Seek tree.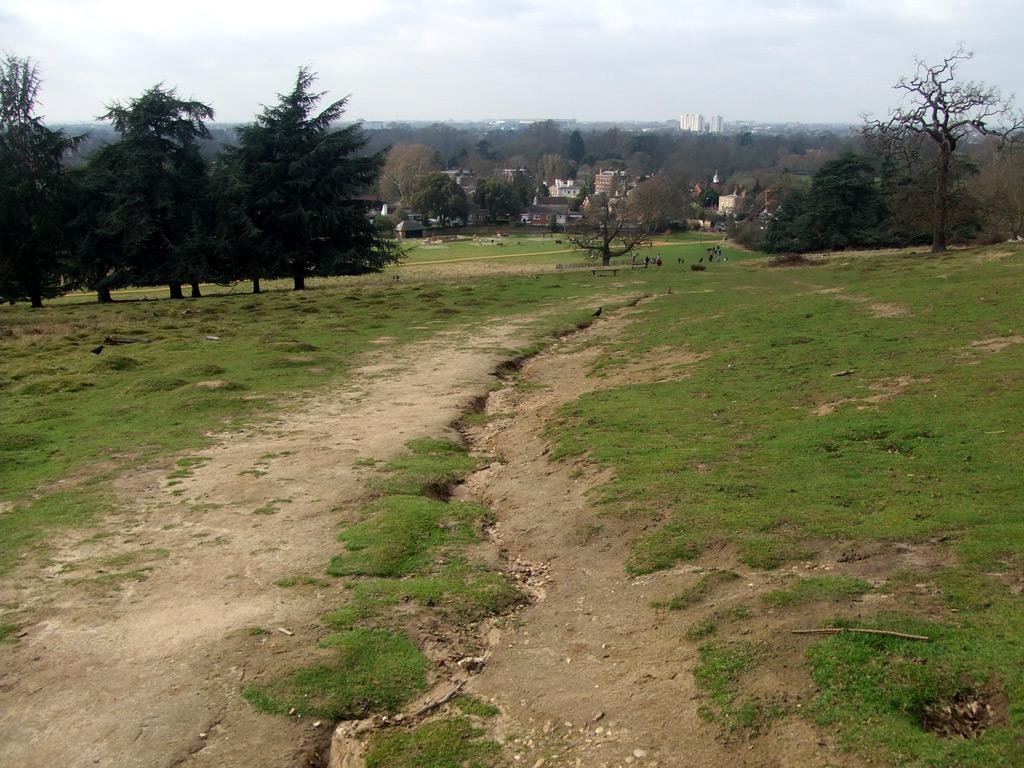
<region>848, 40, 1019, 260</region>.
